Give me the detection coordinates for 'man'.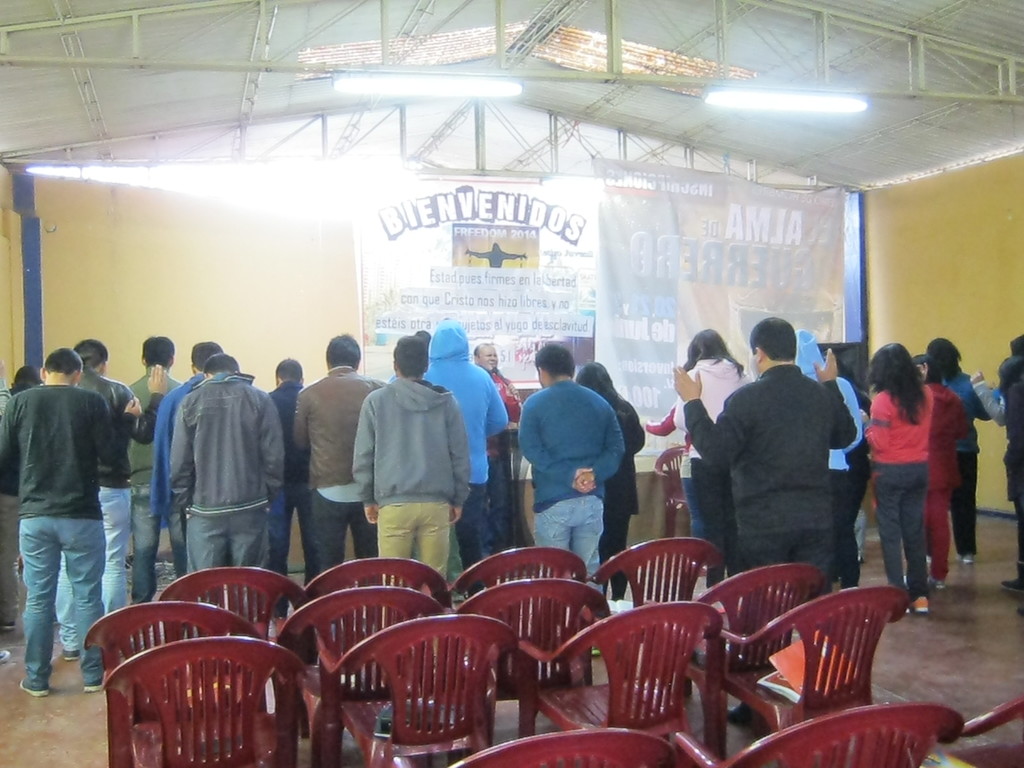
Rect(518, 337, 621, 595).
